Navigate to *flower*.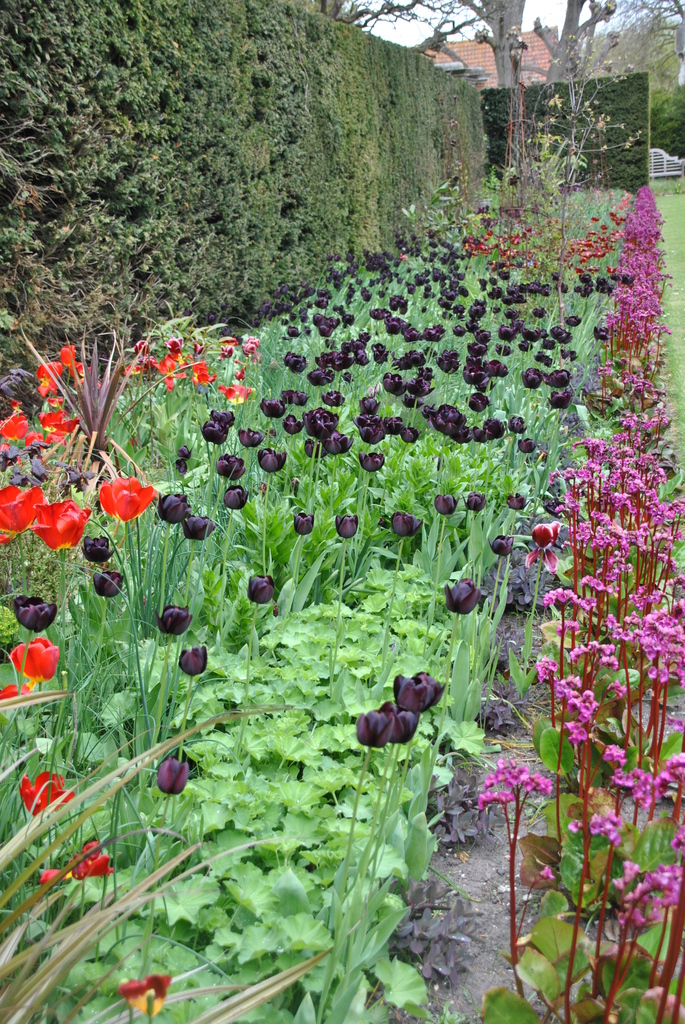
Navigation target: {"left": 180, "top": 643, "right": 209, "bottom": 681}.
